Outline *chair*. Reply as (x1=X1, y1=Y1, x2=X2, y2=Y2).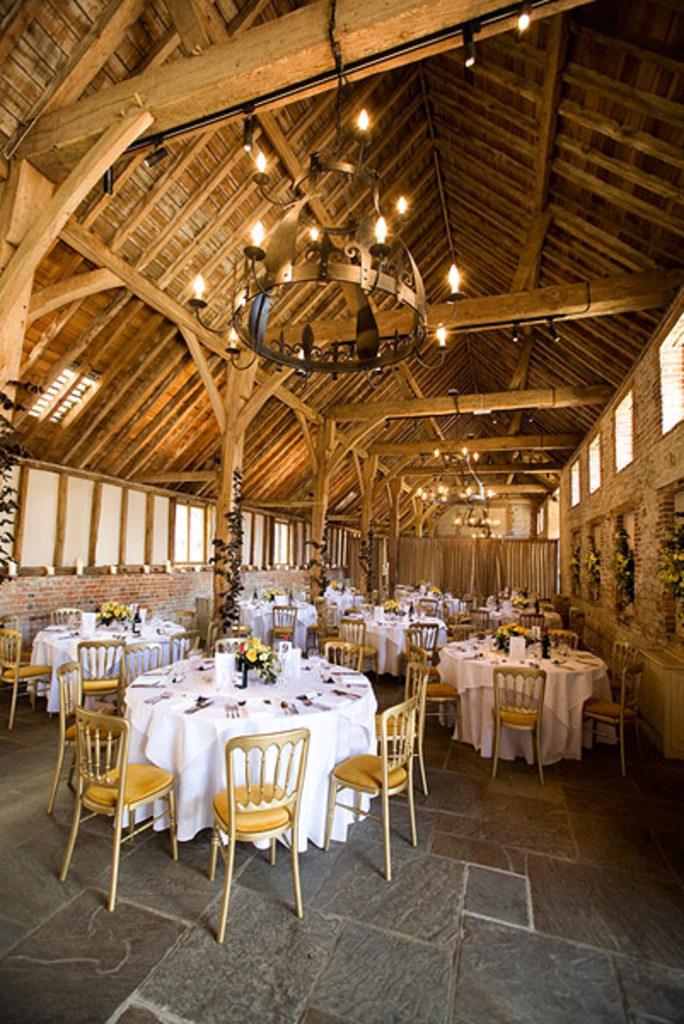
(x1=606, y1=642, x2=640, y2=724).
